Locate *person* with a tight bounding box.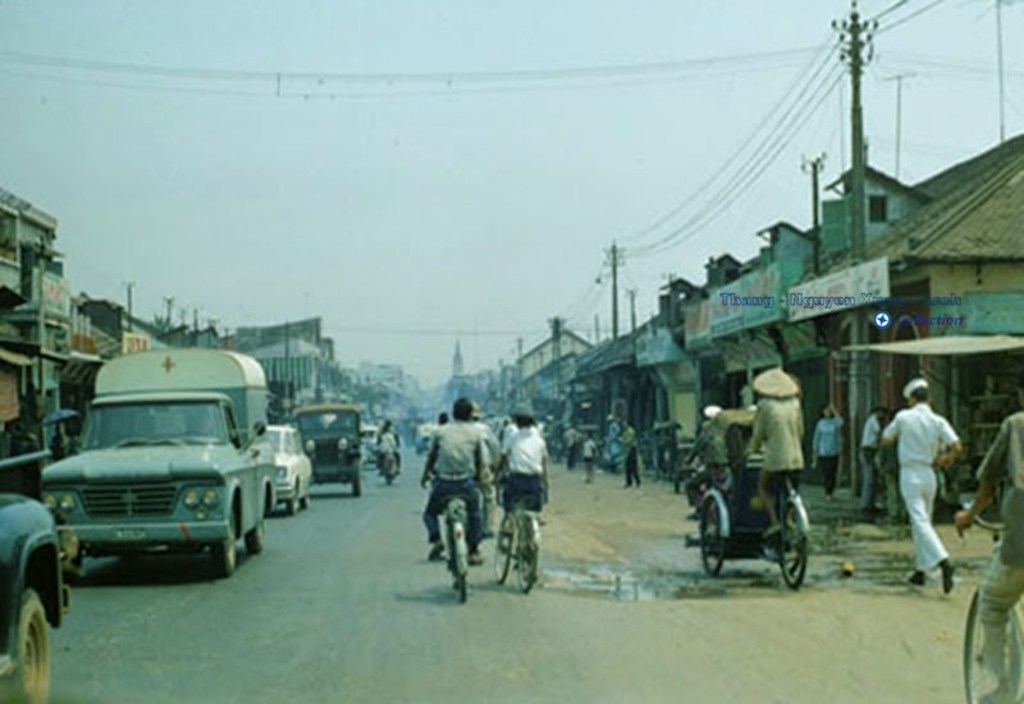
box(600, 415, 622, 467).
